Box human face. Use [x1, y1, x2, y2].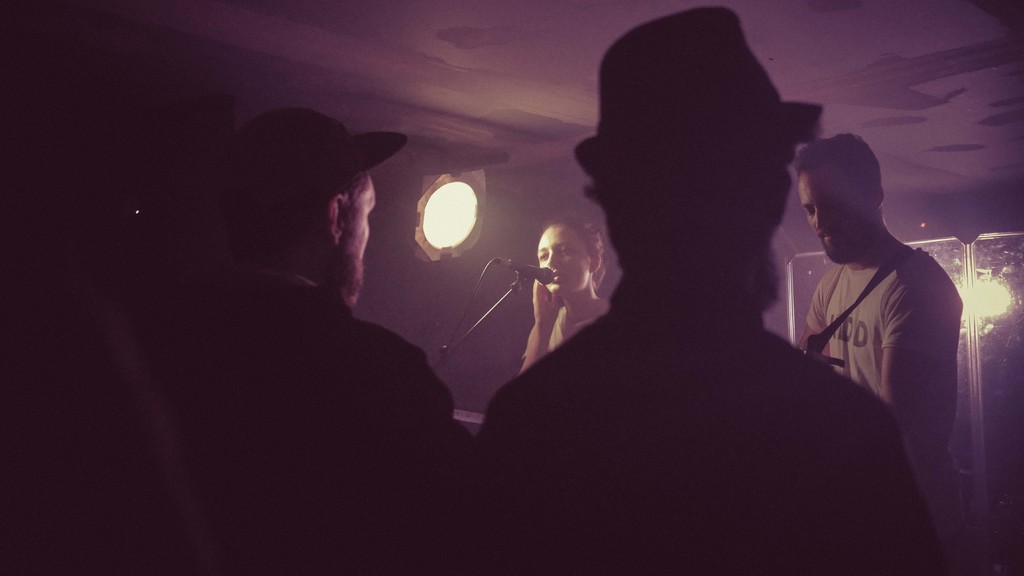
[801, 172, 867, 266].
